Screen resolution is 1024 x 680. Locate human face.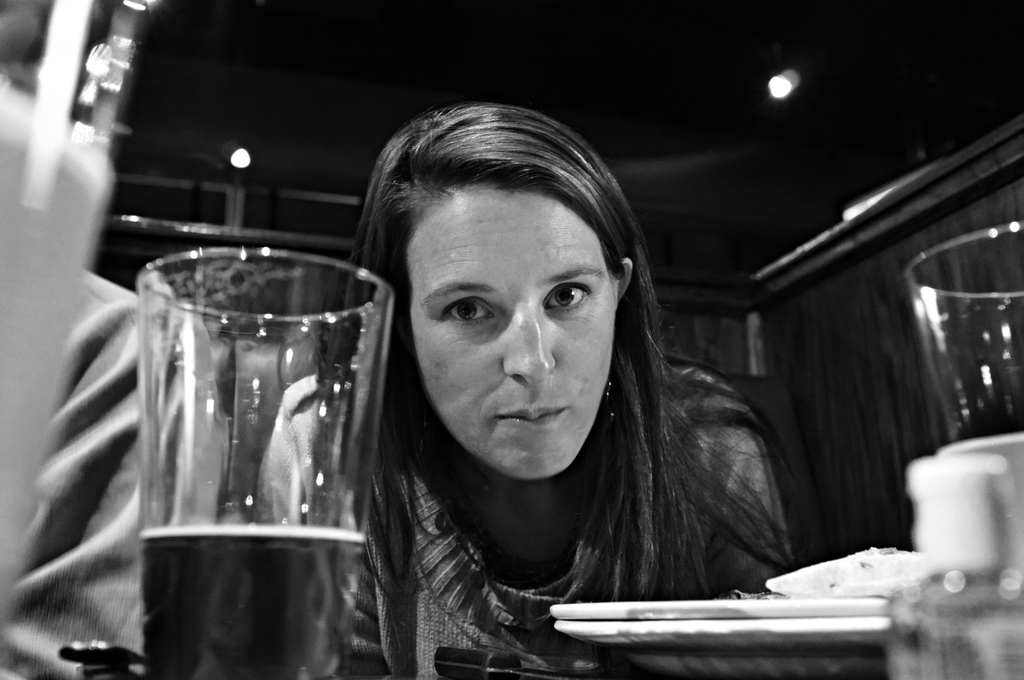
box=[404, 184, 614, 479].
